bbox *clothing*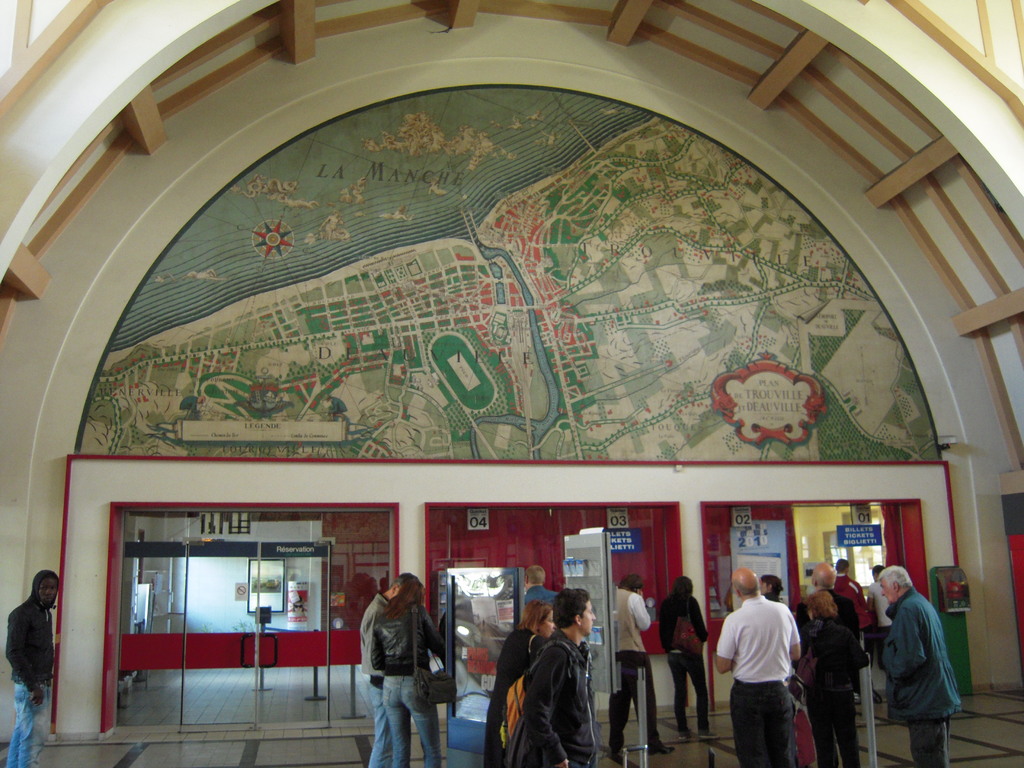
[left=356, top=598, right=392, bottom=767]
